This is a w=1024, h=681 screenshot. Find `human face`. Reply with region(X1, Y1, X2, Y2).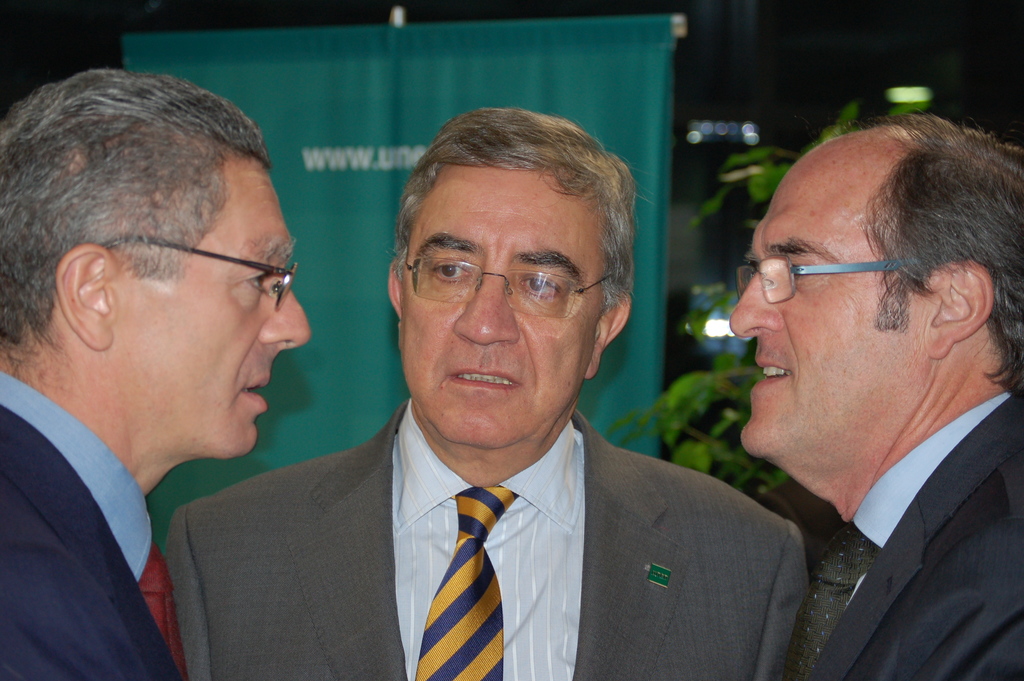
region(731, 145, 929, 455).
